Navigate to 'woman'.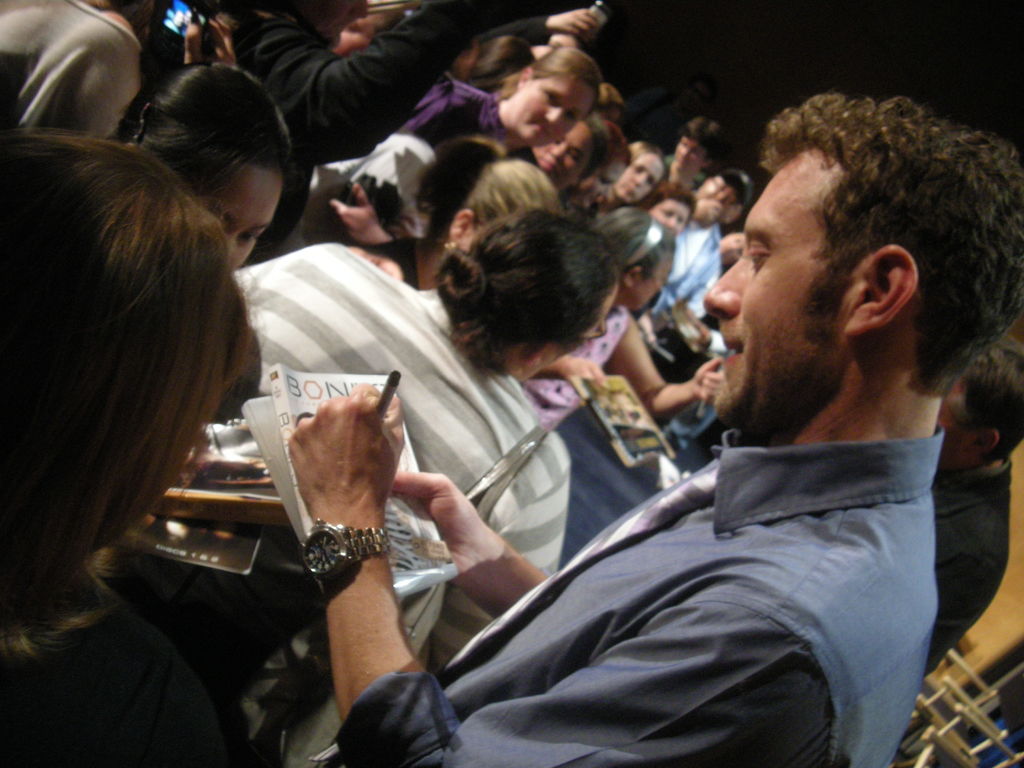
Navigation target: <box>632,168,716,250</box>.
